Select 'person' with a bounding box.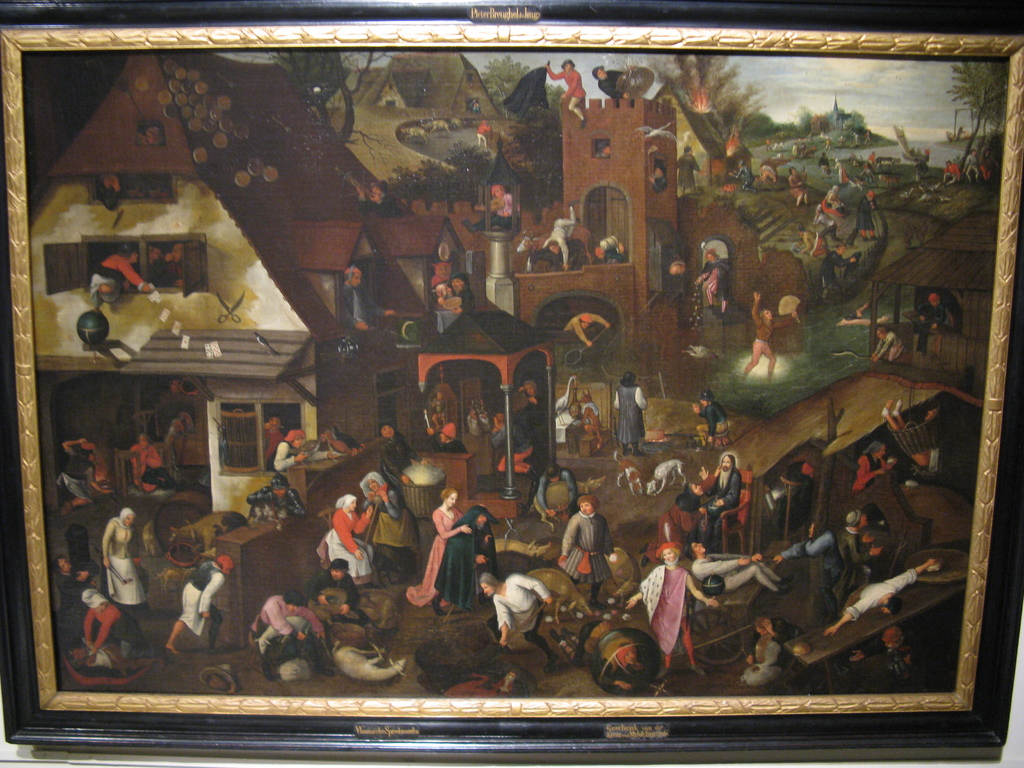
(left=961, top=152, right=977, bottom=179).
